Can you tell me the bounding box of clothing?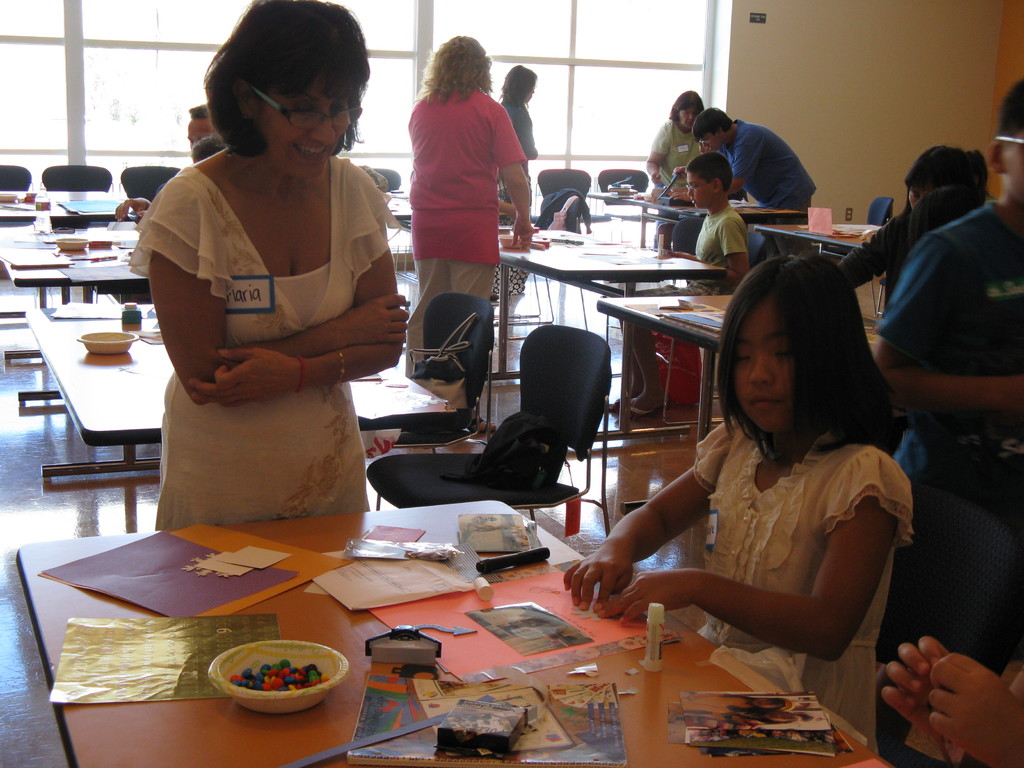
[x1=490, y1=100, x2=537, y2=300].
